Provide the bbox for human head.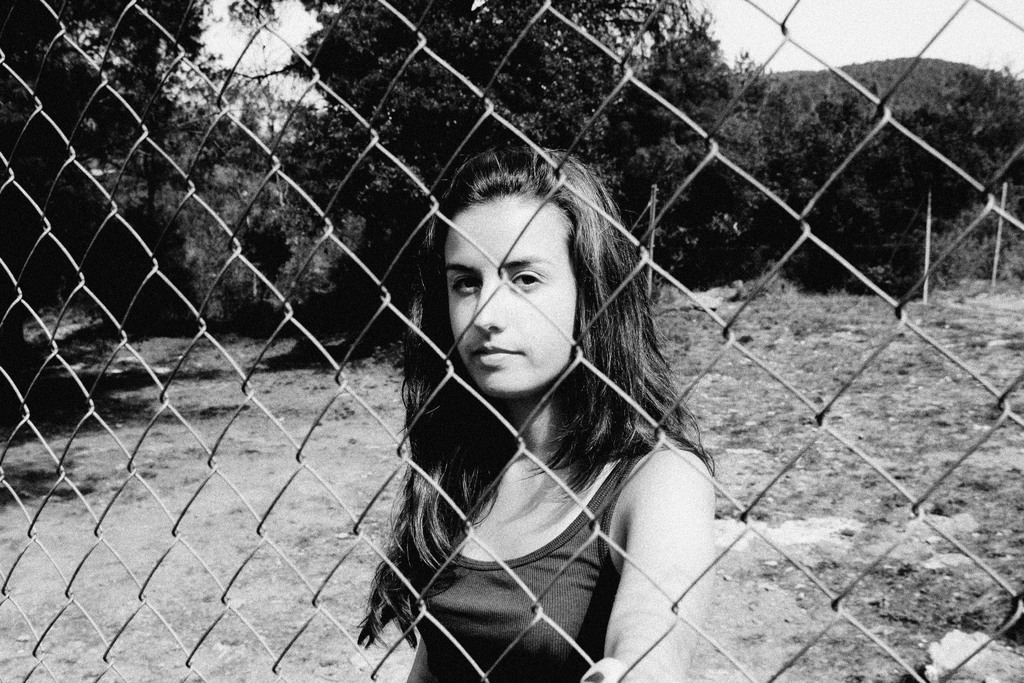
bbox(433, 151, 625, 410).
